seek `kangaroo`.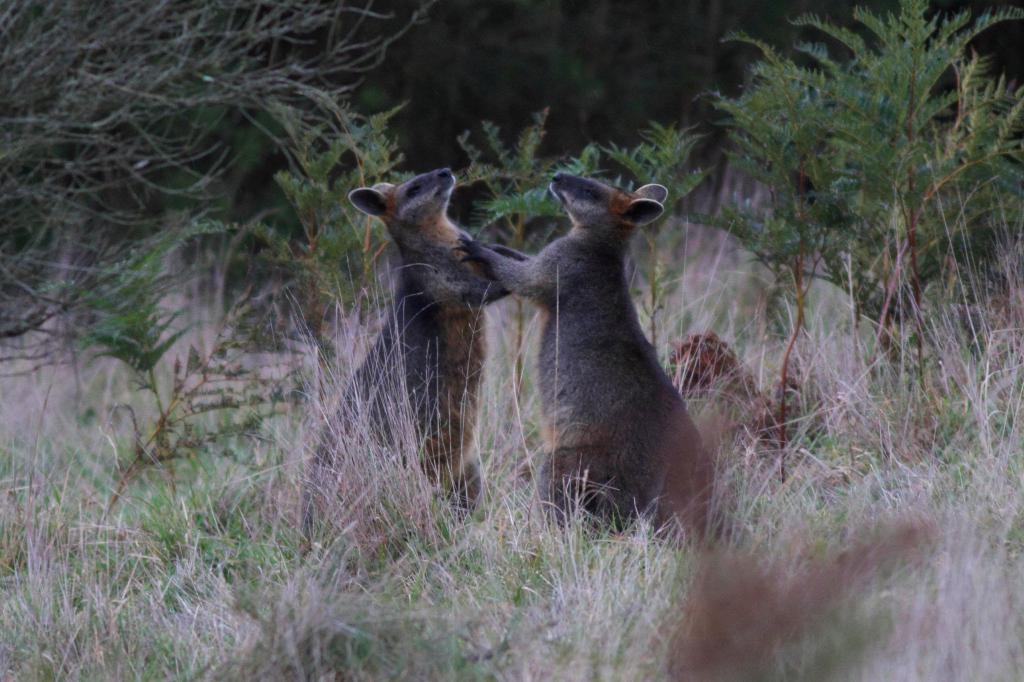
bbox=[449, 168, 714, 551].
